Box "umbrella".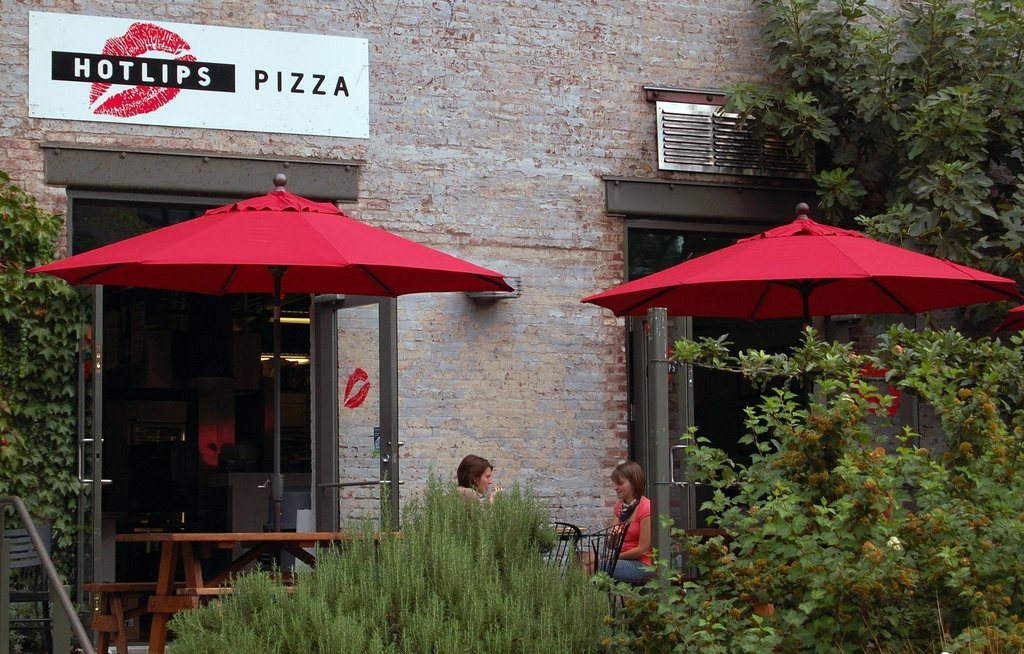
48/159/487/502.
